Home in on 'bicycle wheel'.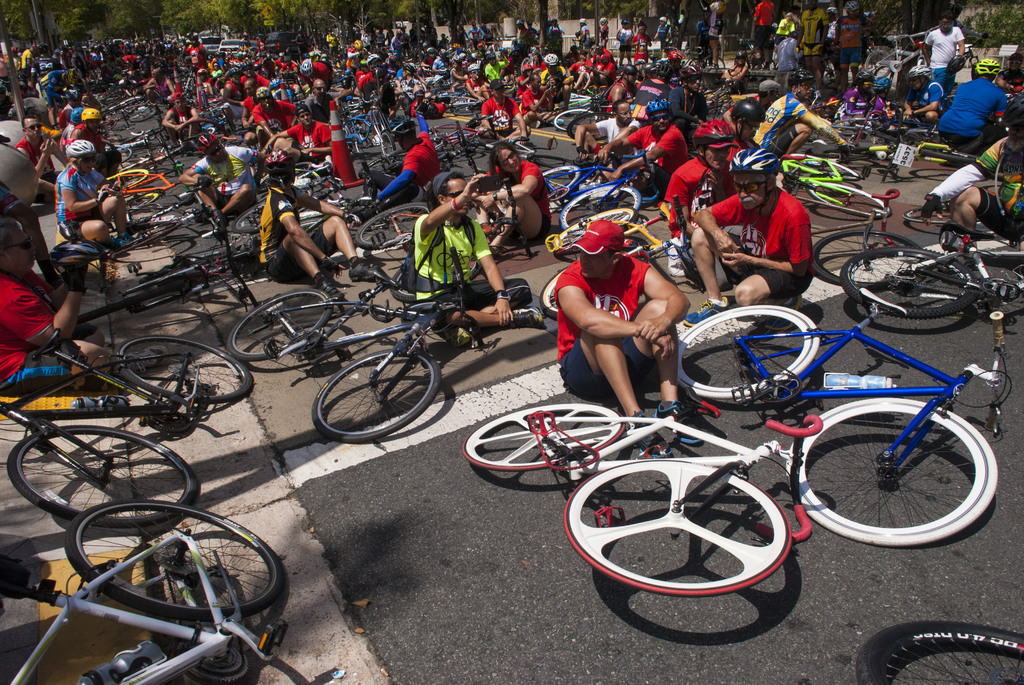
Homed in at bbox=[227, 290, 329, 363].
